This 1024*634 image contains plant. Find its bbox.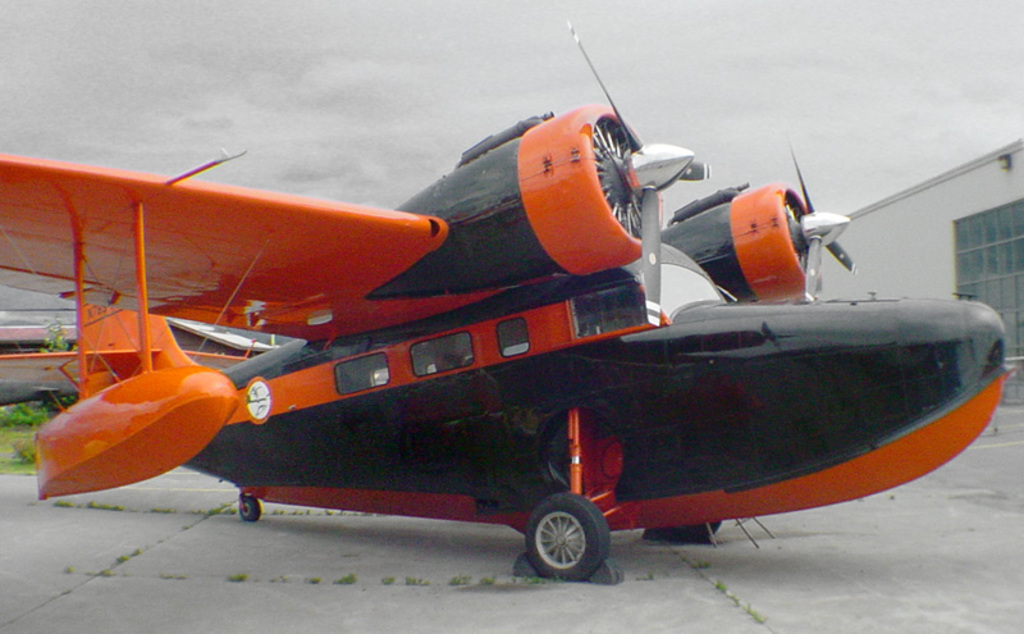
[224,571,243,580].
